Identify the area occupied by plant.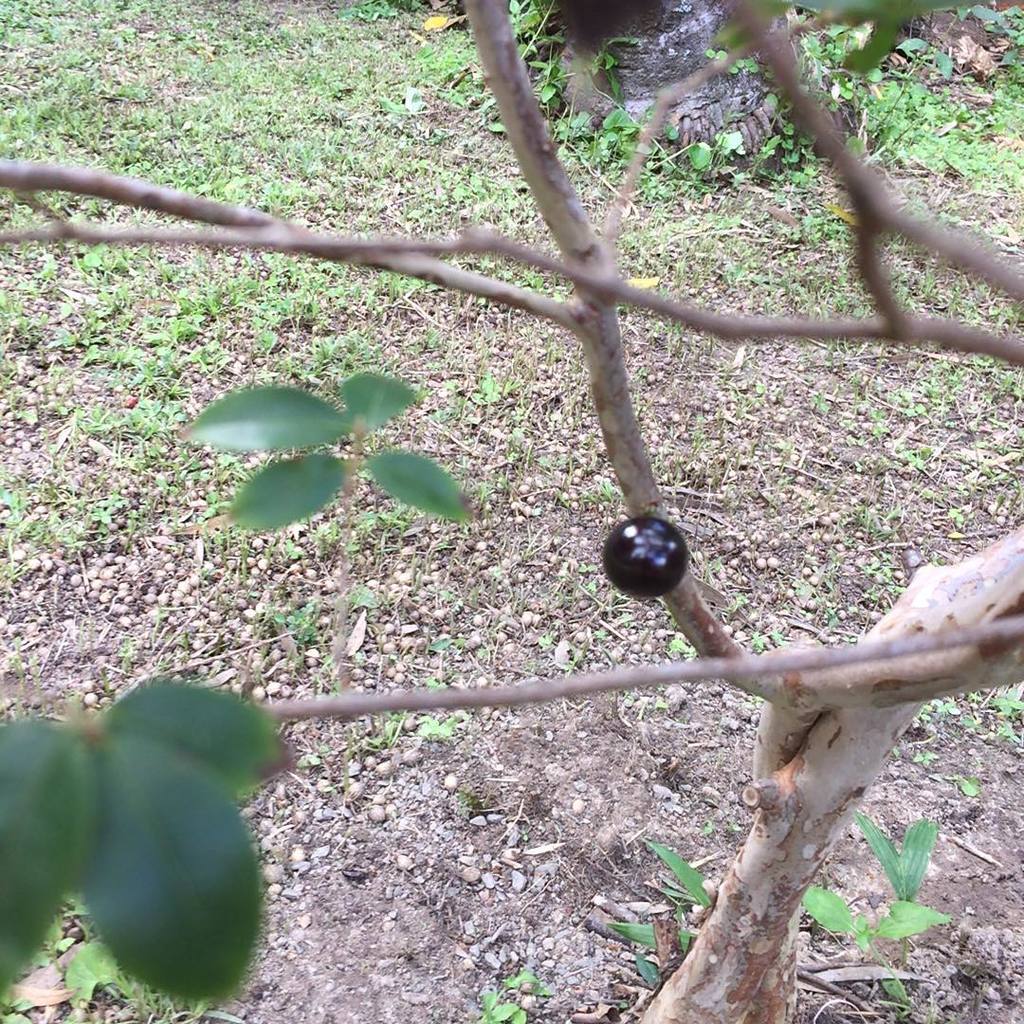
Area: (639,824,721,902).
